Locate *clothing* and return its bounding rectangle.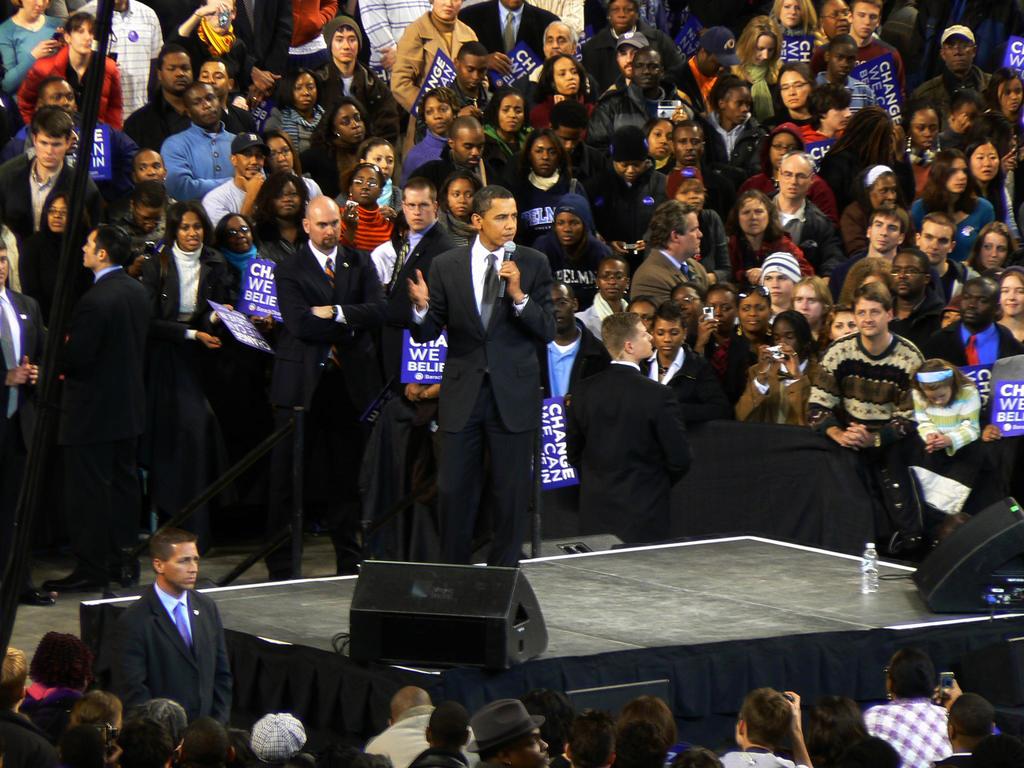
x1=666, y1=736, x2=698, y2=767.
